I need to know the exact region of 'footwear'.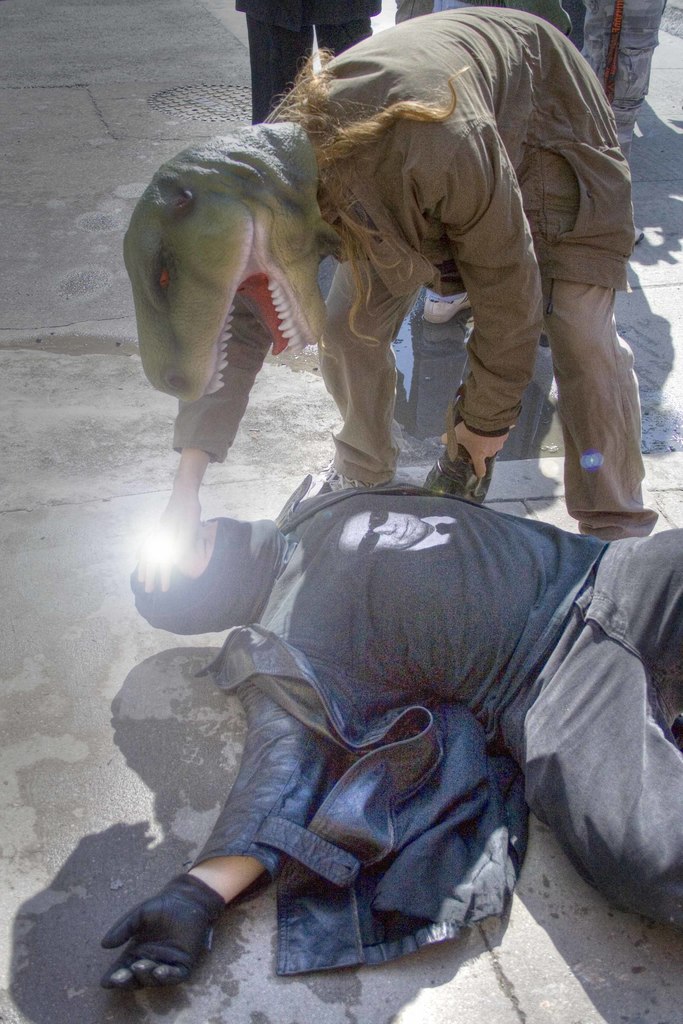
Region: {"x1": 422, "y1": 292, "x2": 474, "y2": 323}.
